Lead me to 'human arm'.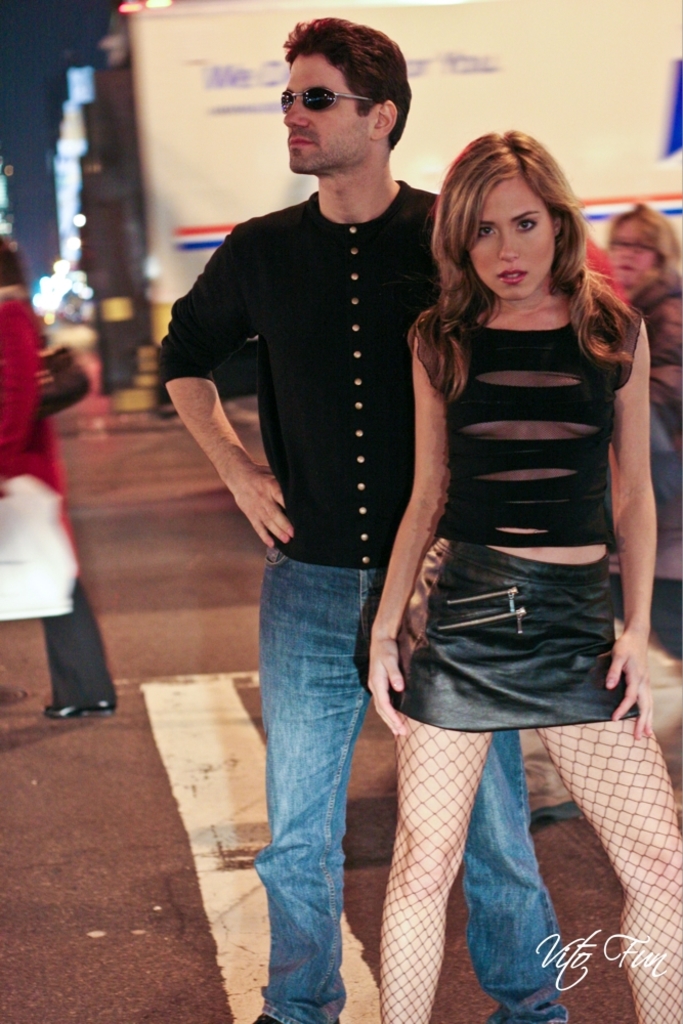
Lead to x1=602 y1=316 x2=672 y2=735.
